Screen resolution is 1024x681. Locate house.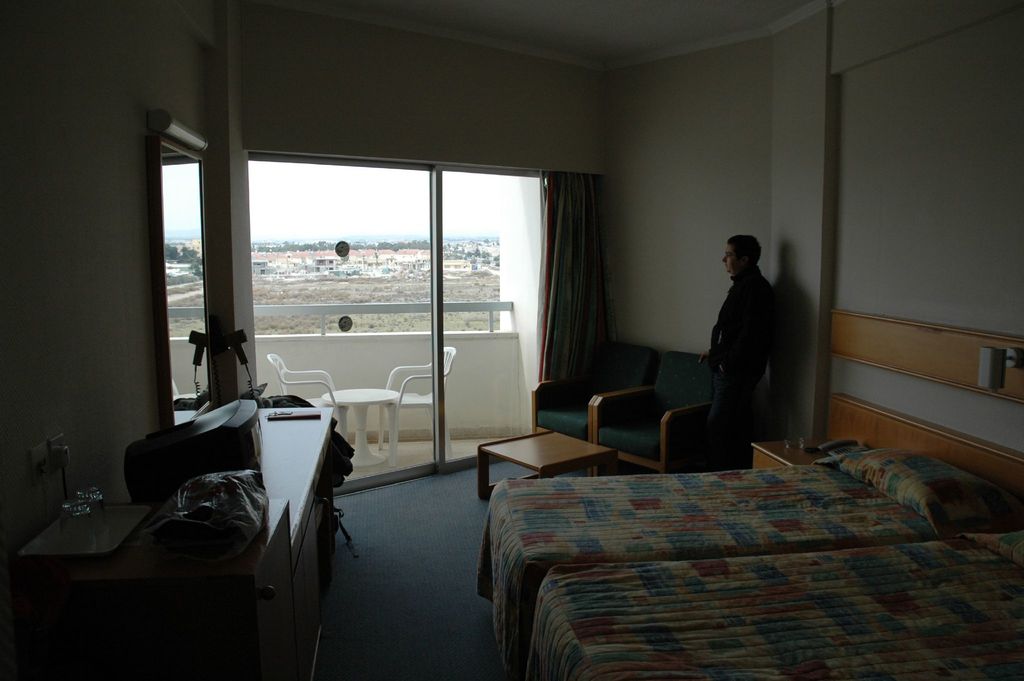
detection(0, 0, 1023, 680).
